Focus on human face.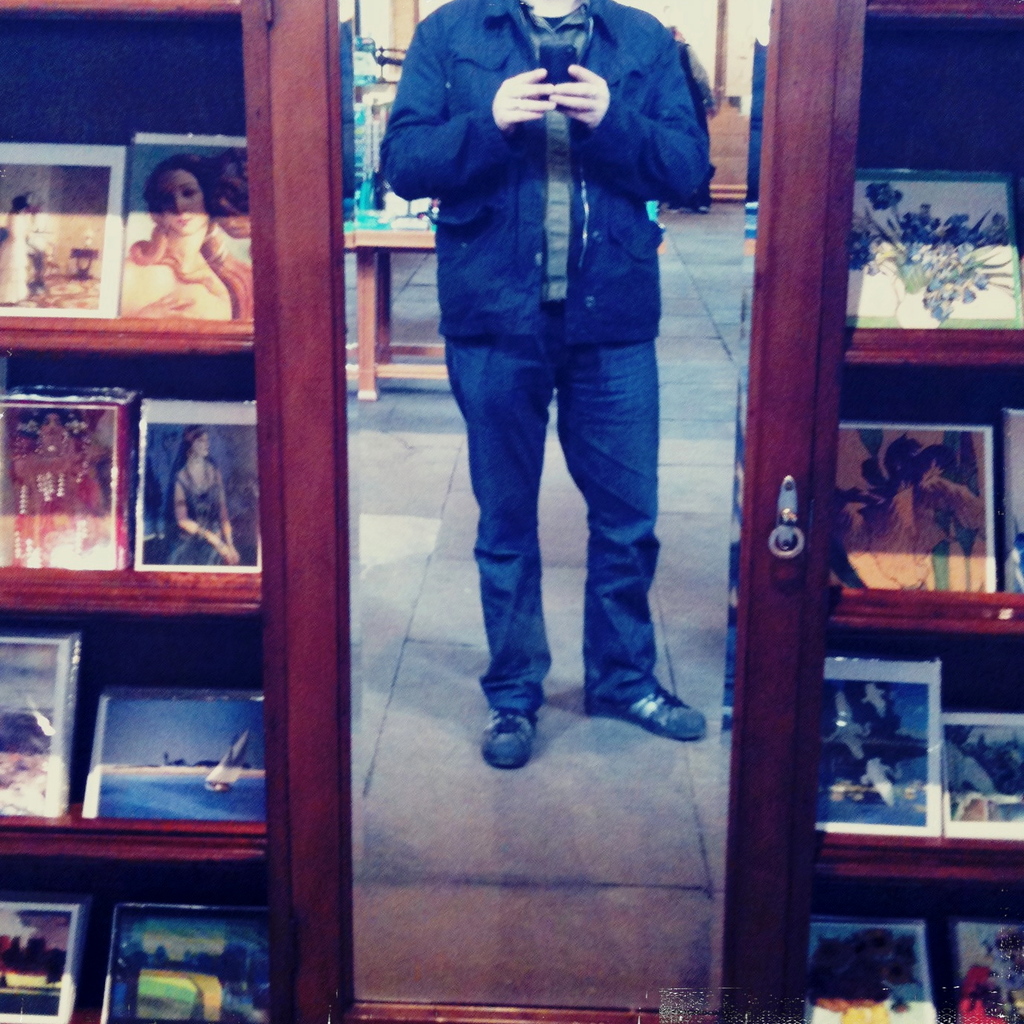
Focused at 192:432:212:459.
